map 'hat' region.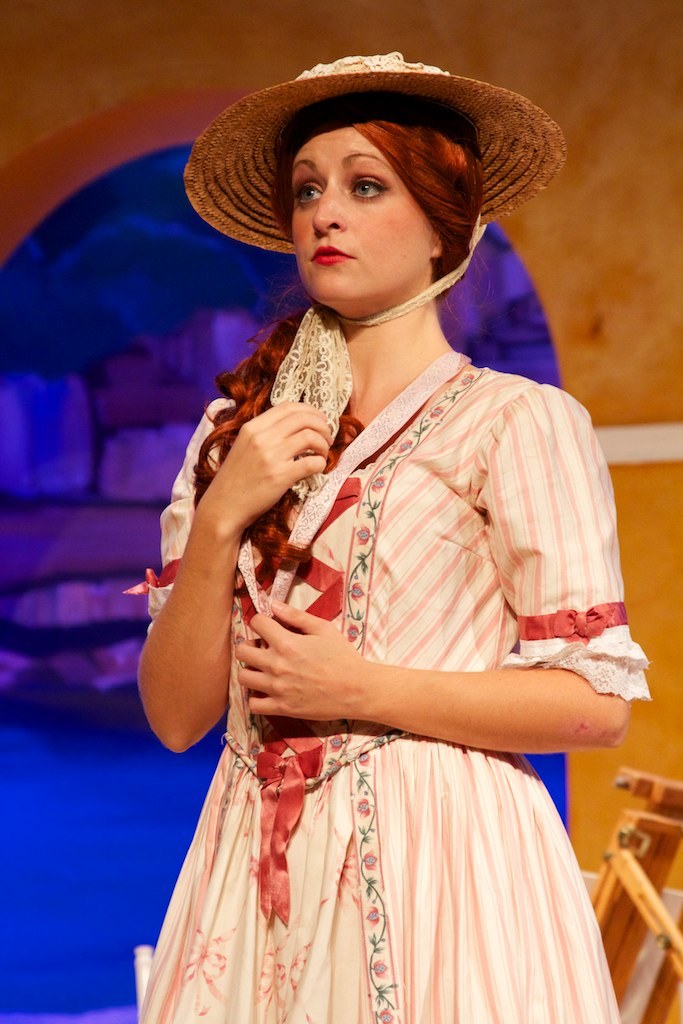
Mapped to bbox(183, 49, 562, 326).
